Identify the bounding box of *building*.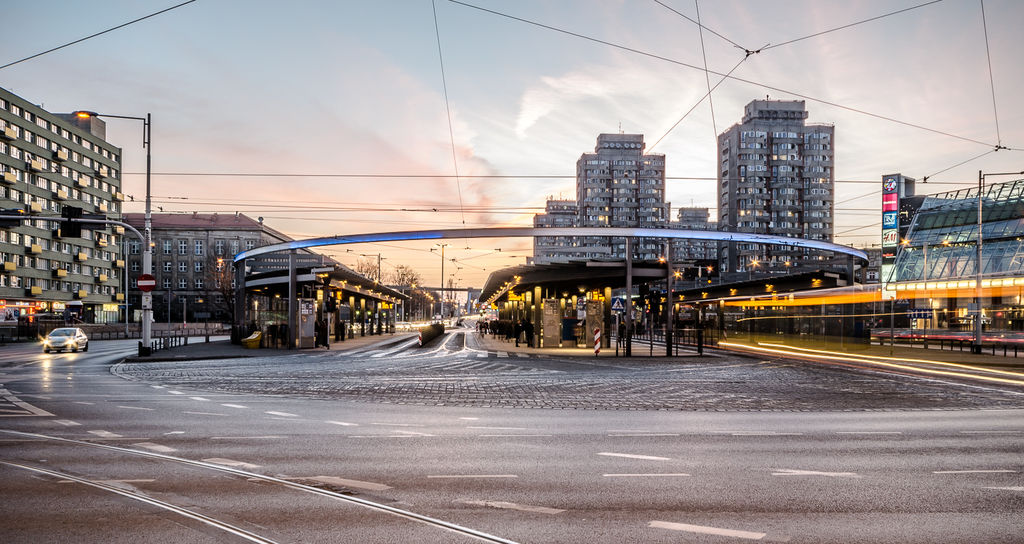
(left=532, top=103, right=840, bottom=300).
